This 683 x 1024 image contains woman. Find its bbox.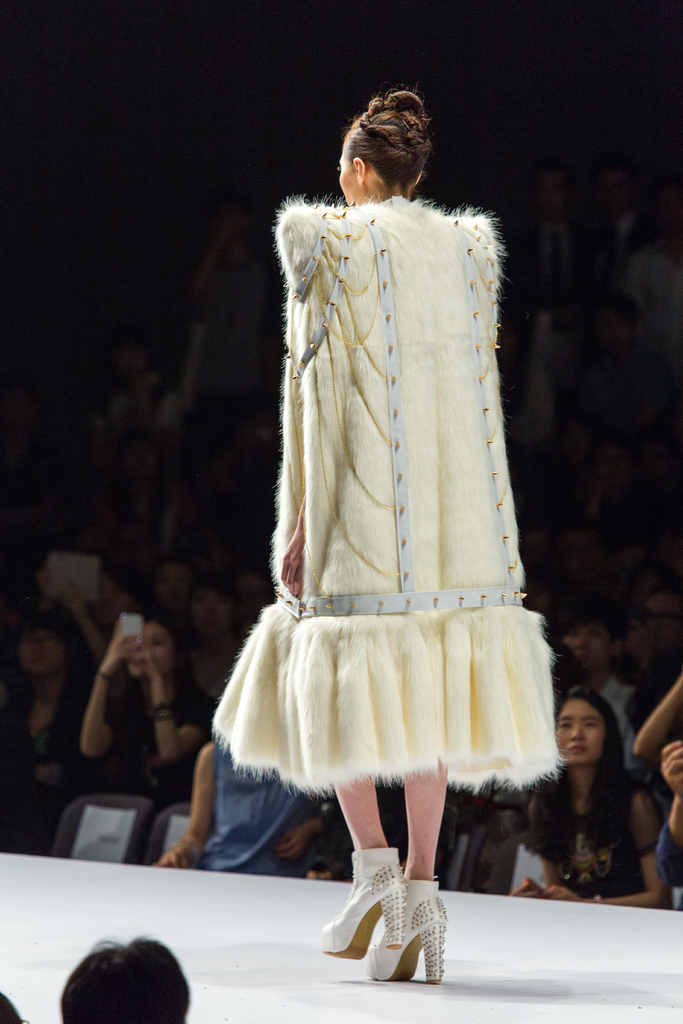
BBox(192, 77, 608, 971).
